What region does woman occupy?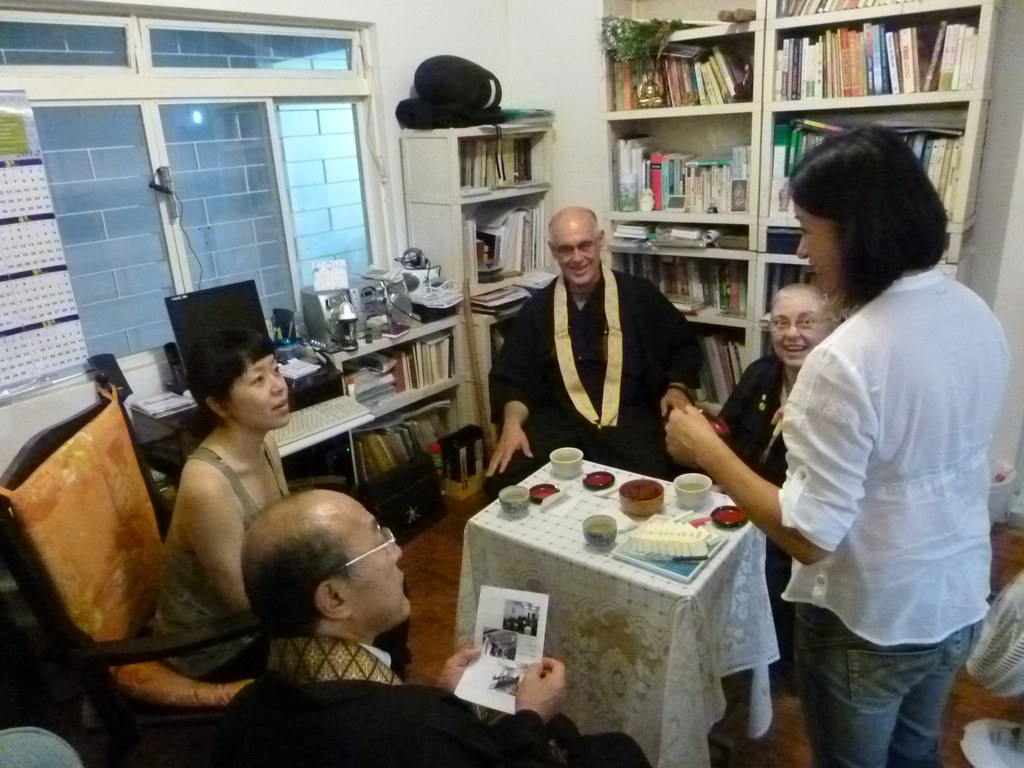
(120, 318, 329, 678).
